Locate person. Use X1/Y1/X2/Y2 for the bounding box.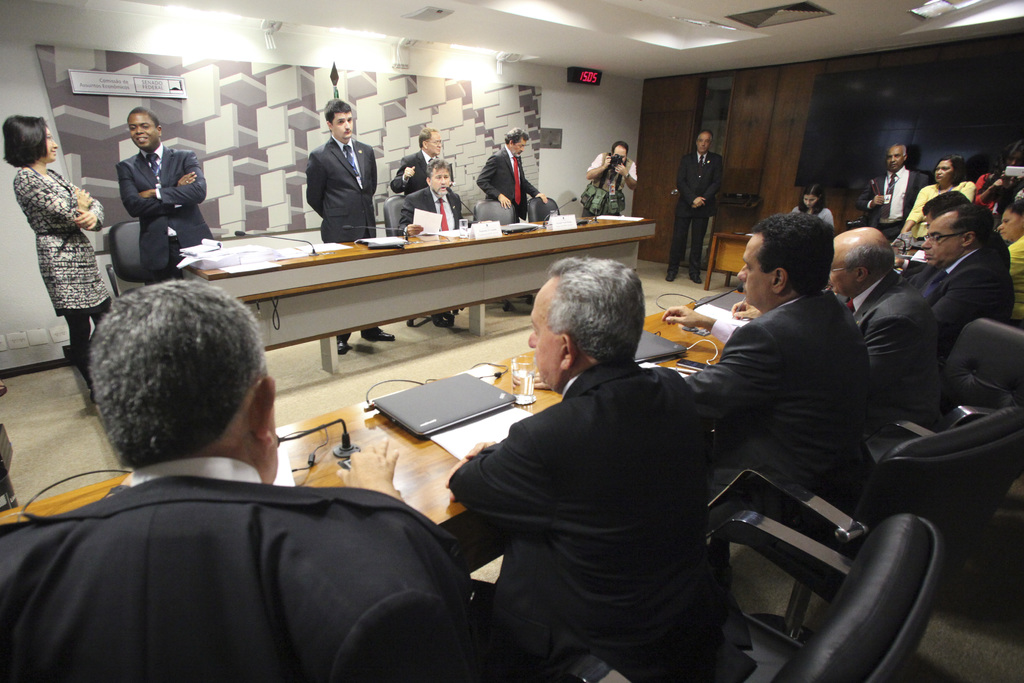
582/147/639/224.
